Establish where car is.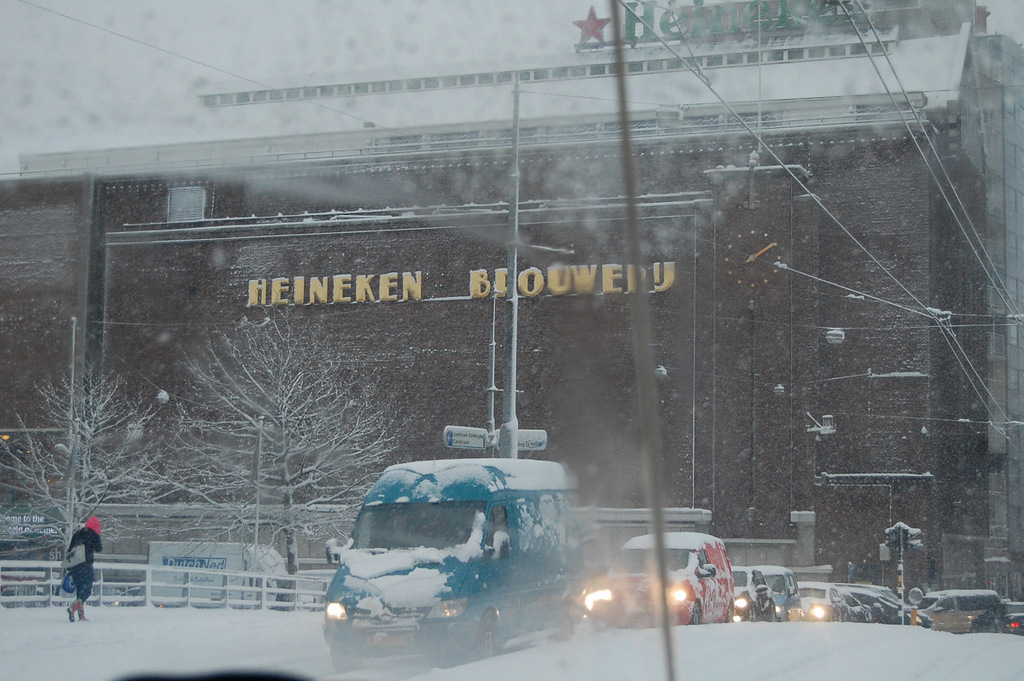
Established at [305, 440, 604, 671].
